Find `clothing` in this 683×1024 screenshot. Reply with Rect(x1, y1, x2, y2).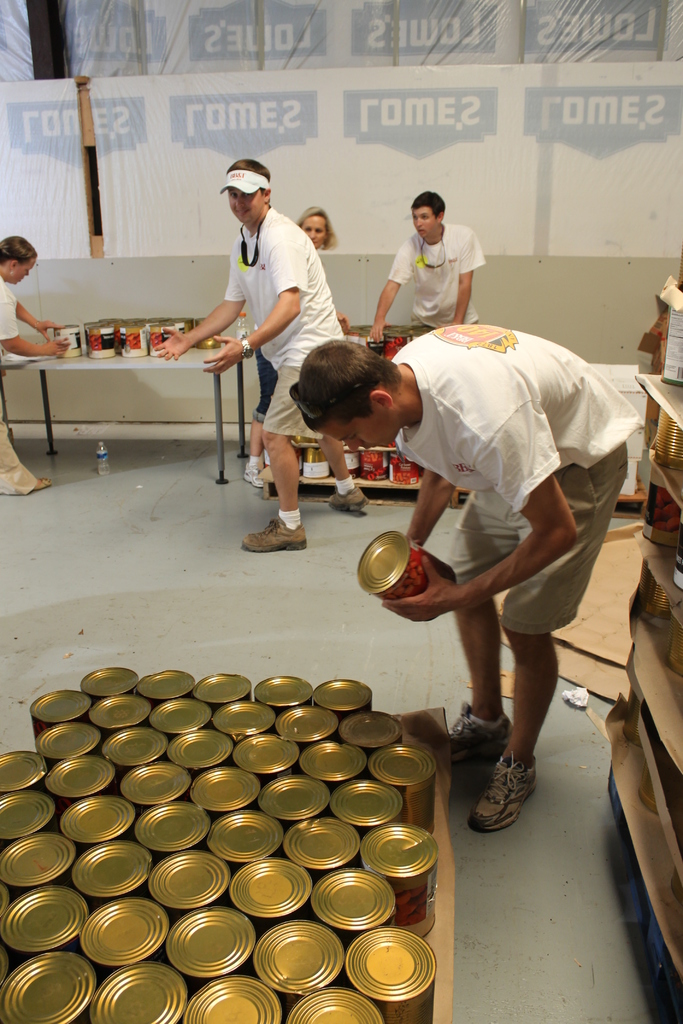
Rect(397, 317, 648, 516).
